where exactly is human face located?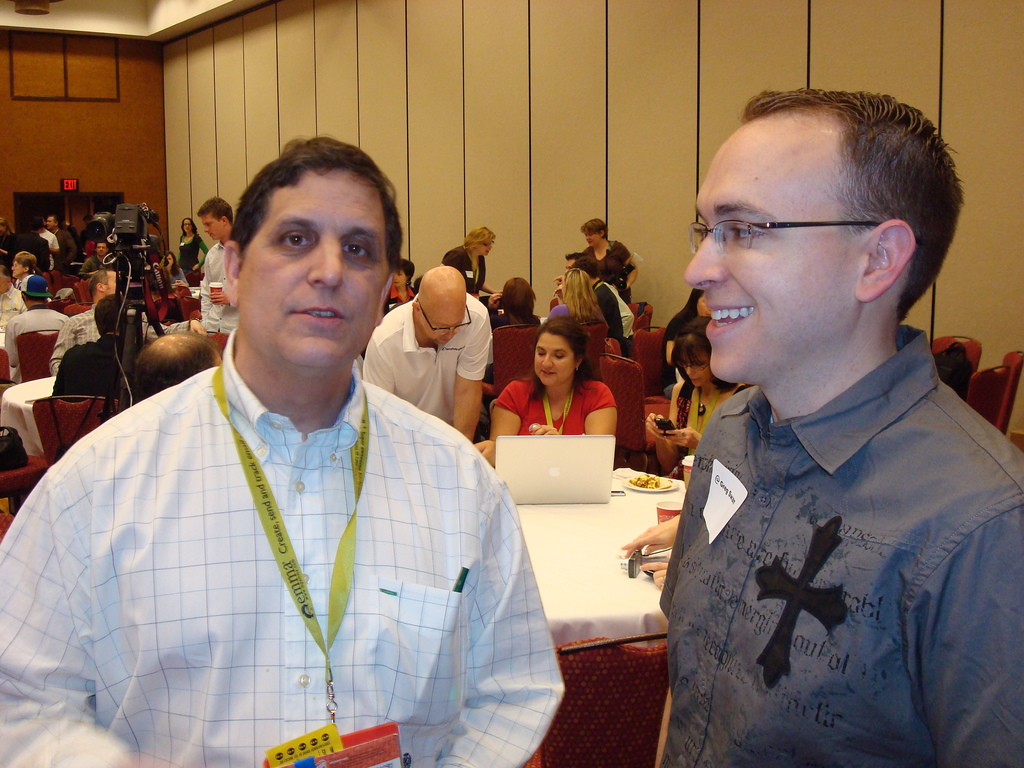
Its bounding box is BBox(235, 170, 394, 366).
